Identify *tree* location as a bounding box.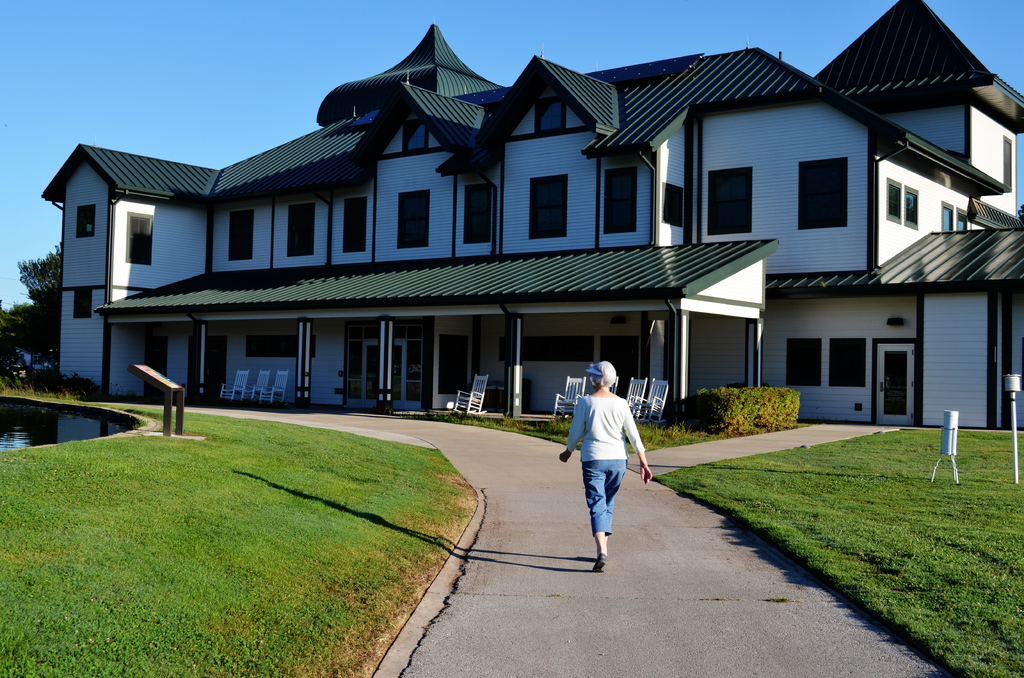
<region>6, 234, 64, 367</region>.
